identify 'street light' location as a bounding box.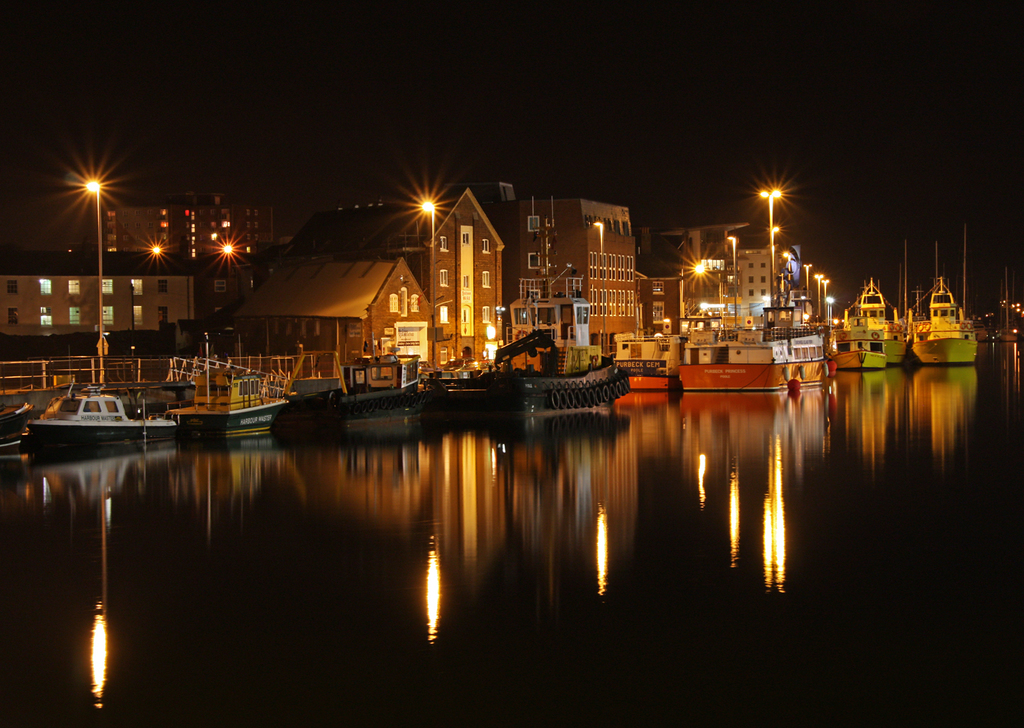
x1=417 y1=191 x2=438 y2=370.
